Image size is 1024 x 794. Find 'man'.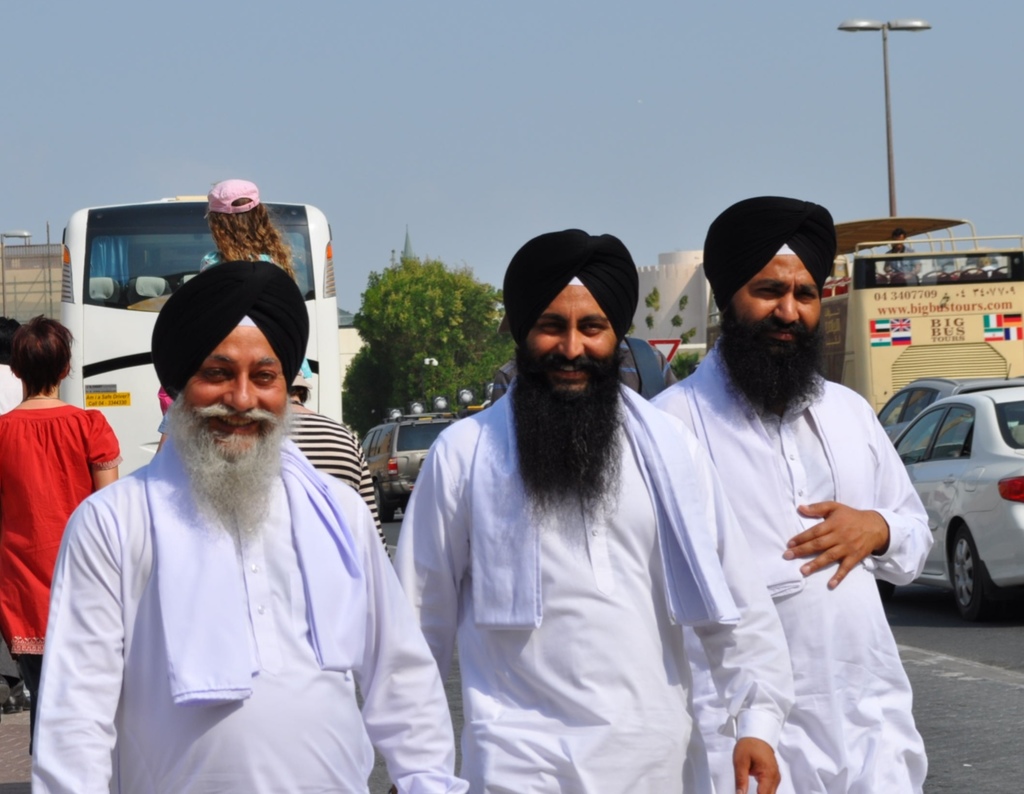
386:232:796:793.
